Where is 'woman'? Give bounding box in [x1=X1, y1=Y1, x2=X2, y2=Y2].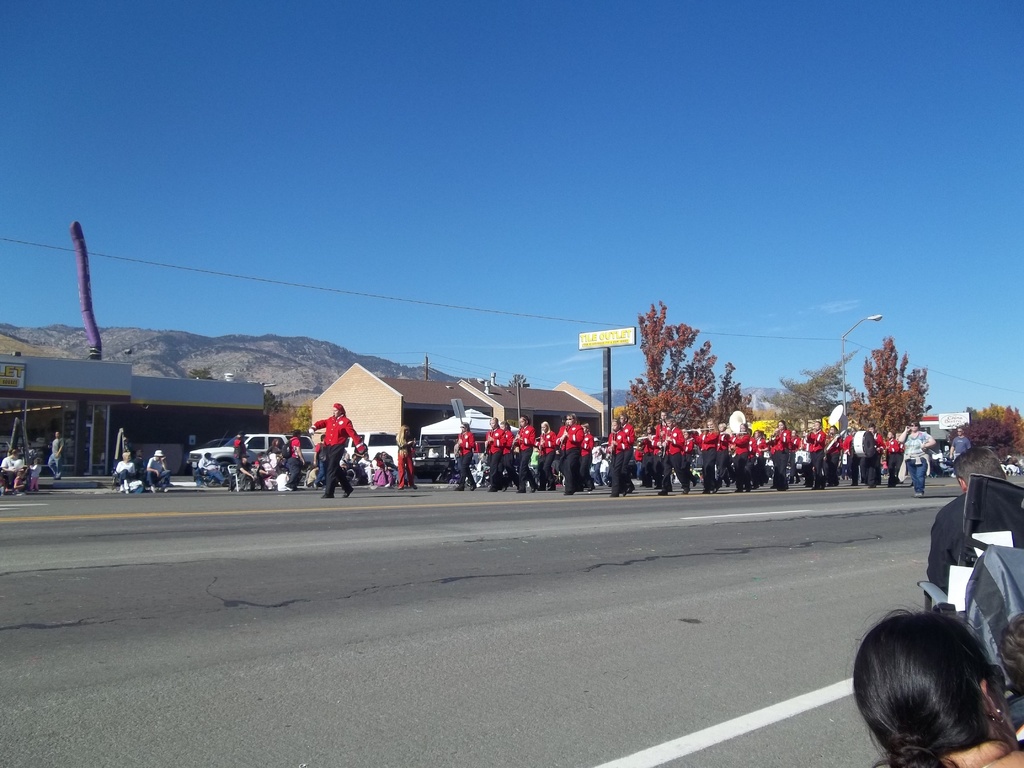
[x1=498, y1=419, x2=518, y2=490].
